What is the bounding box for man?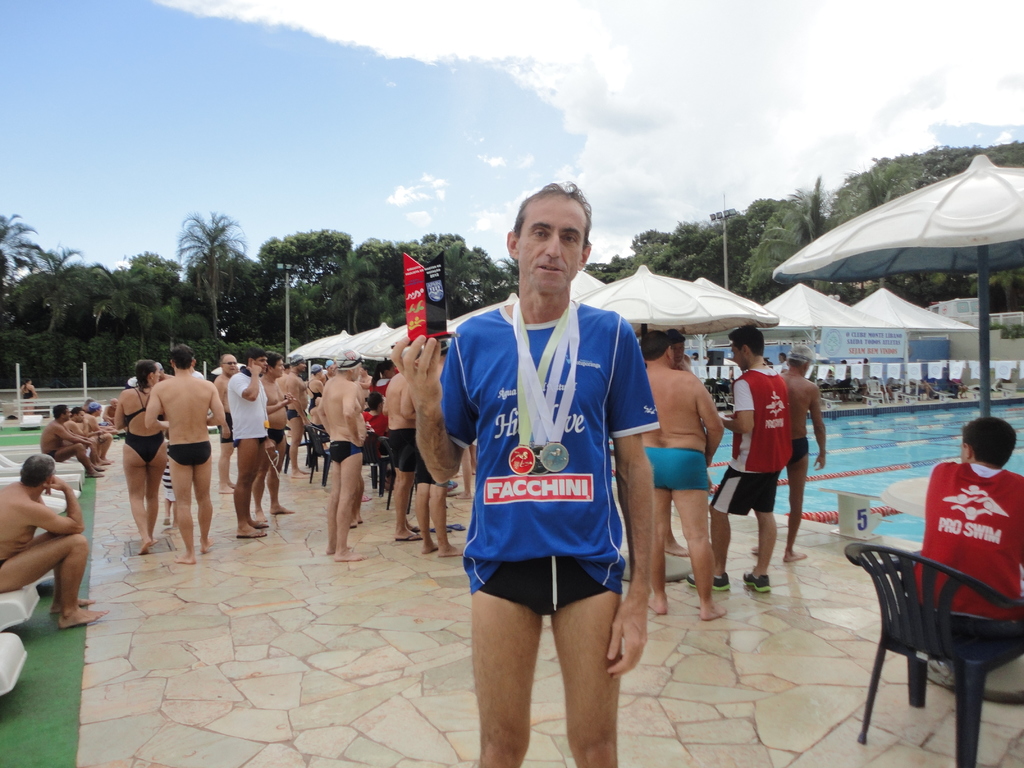
285 352 314 480.
